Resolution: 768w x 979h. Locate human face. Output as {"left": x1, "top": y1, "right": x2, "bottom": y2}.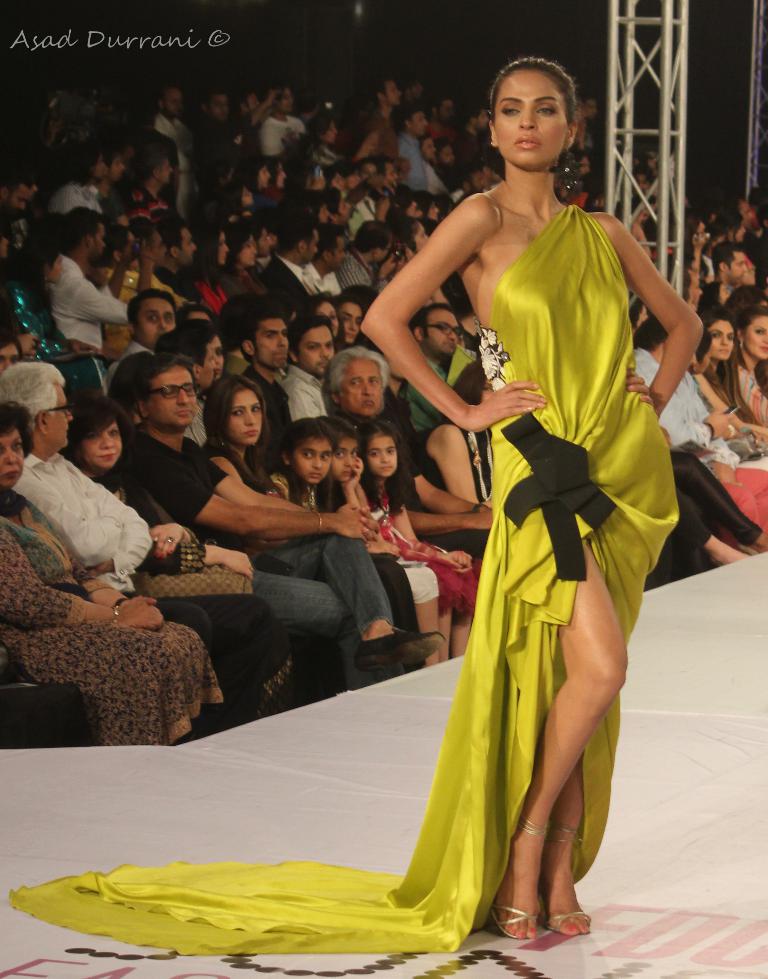
{"left": 256, "top": 317, "right": 290, "bottom": 369}.
